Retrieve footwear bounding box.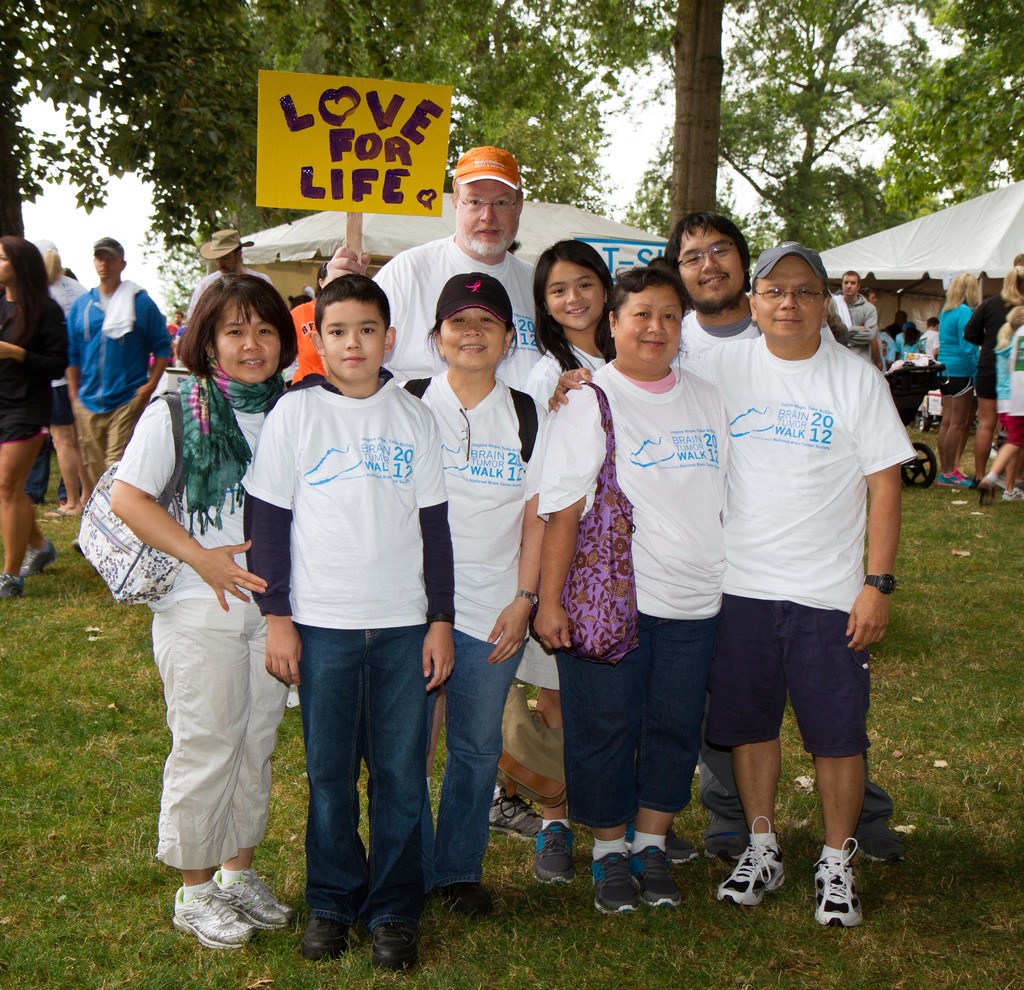
Bounding box: box=[808, 839, 865, 932].
